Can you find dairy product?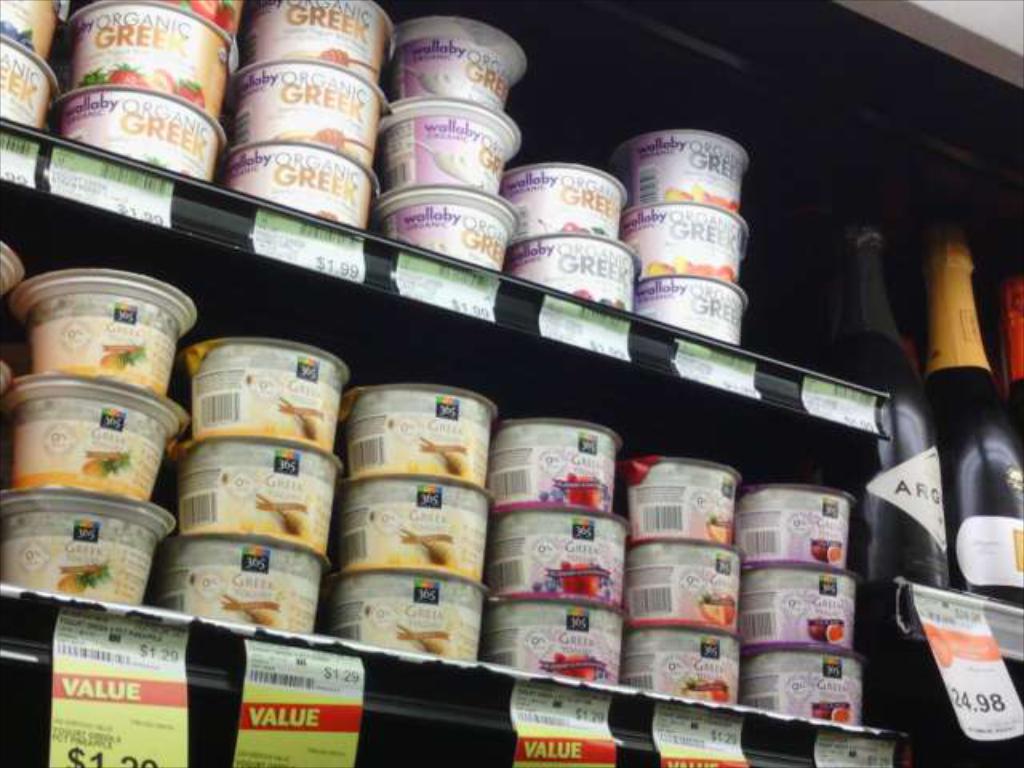
Yes, bounding box: detection(741, 488, 850, 566).
